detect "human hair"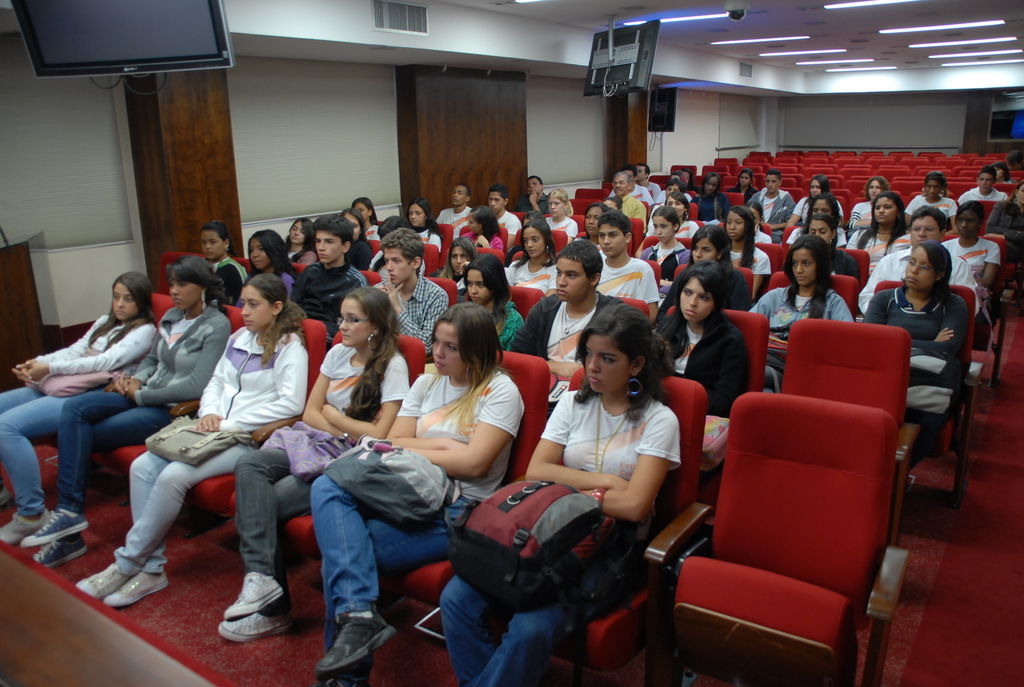
555,241,605,298
